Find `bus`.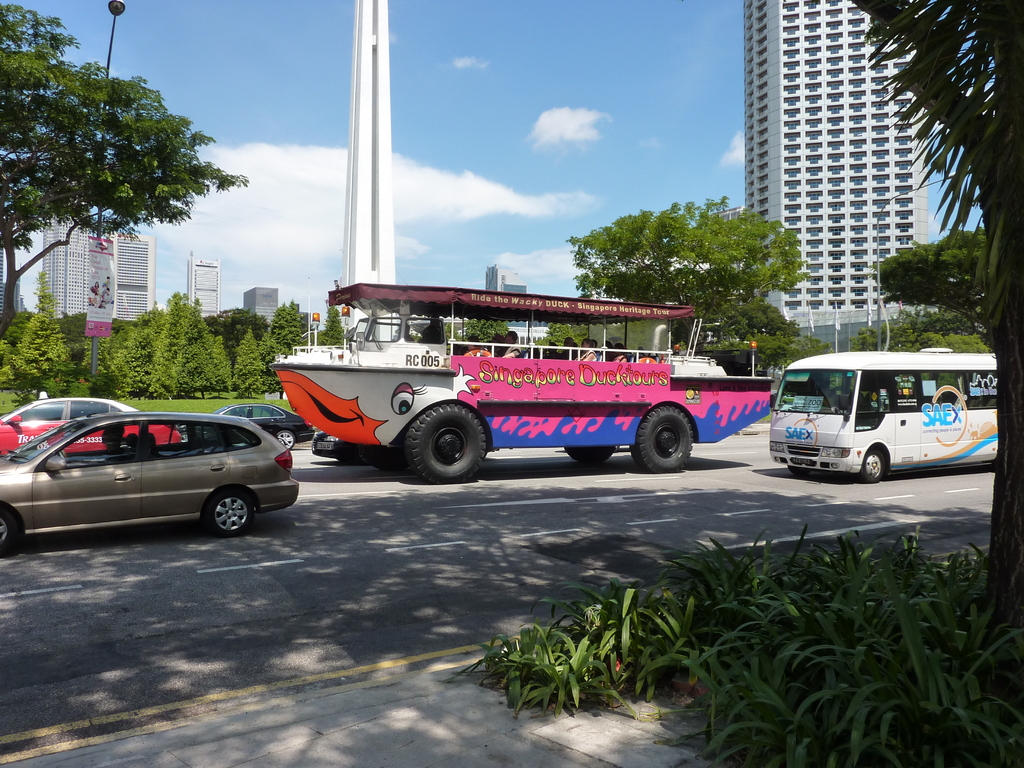
<box>266,280,778,481</box>.
